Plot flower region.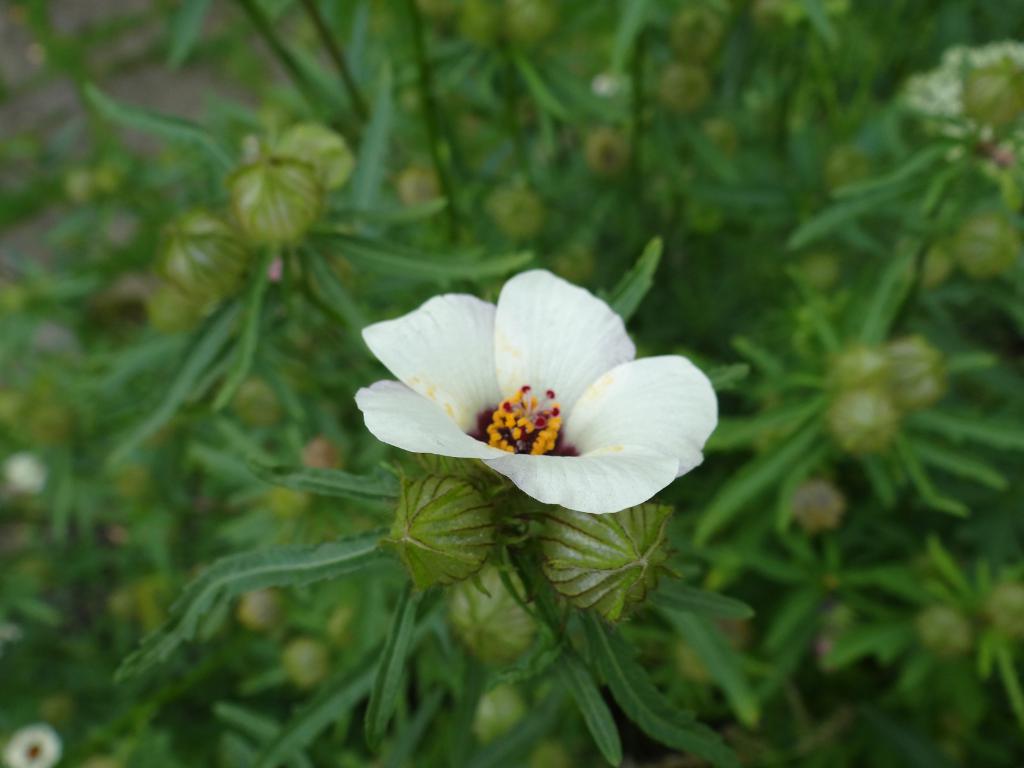
Plotted at bbox=[1, 723, 60, 767].
